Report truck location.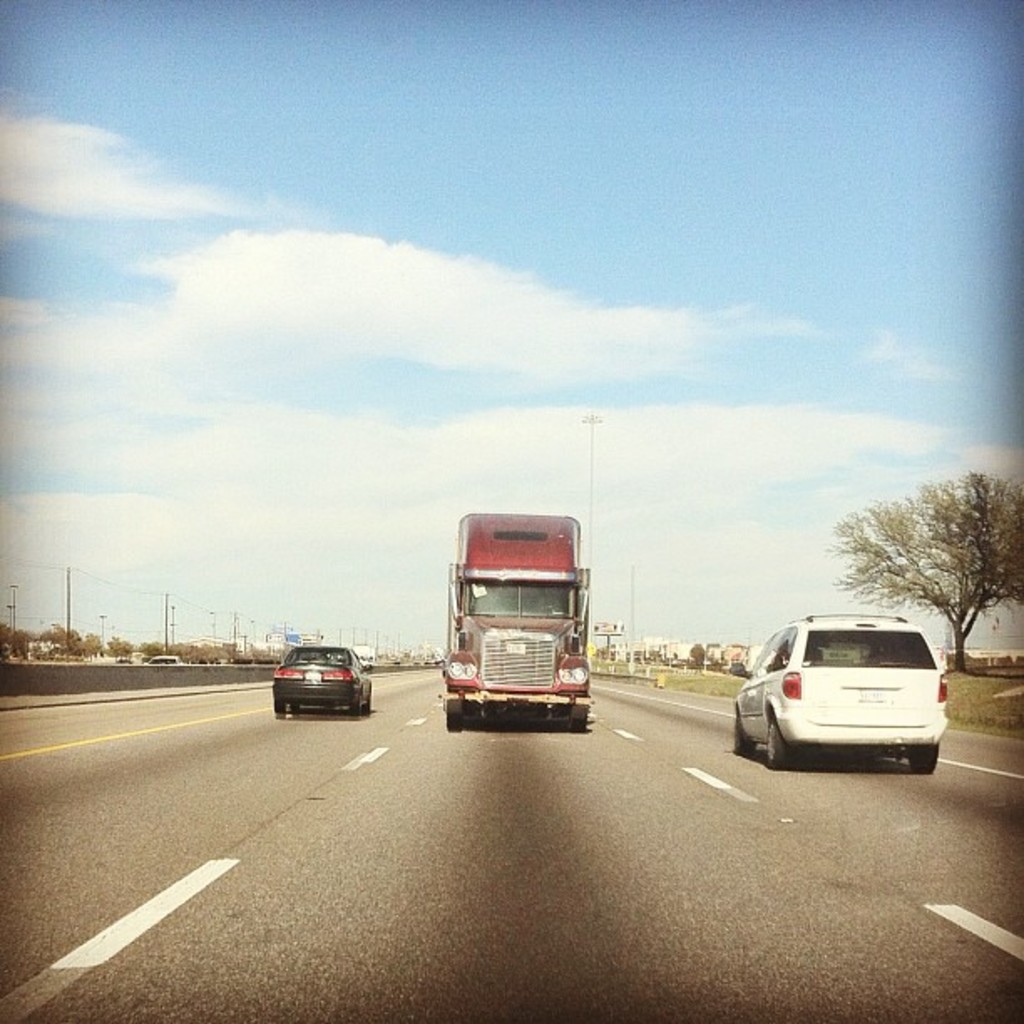
Report: <box>450,507,624,738</box>.
